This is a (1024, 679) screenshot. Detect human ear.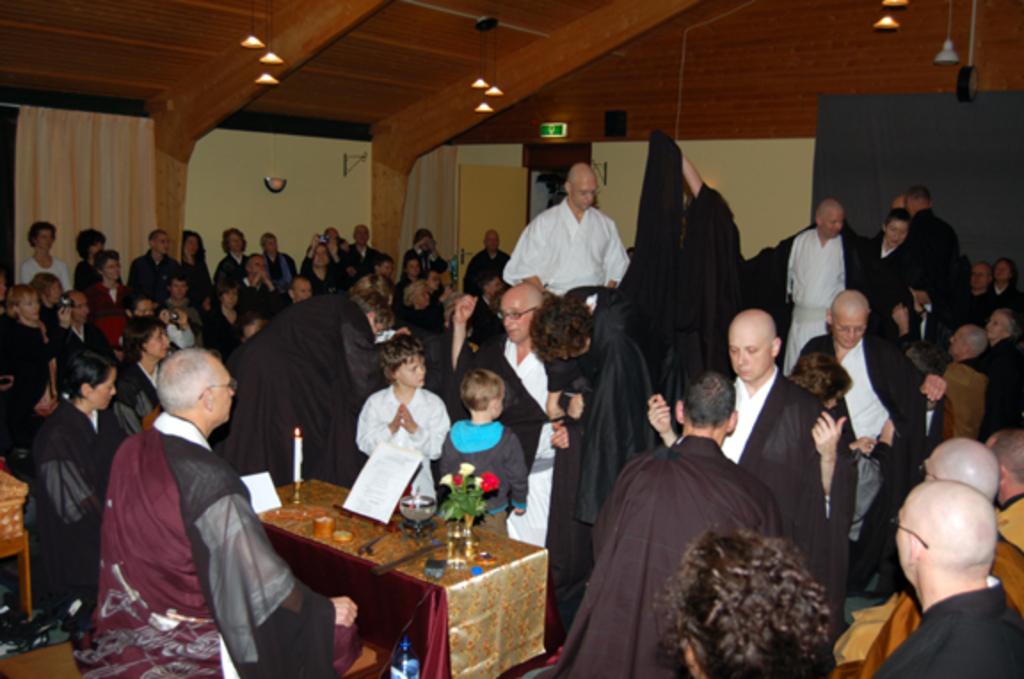
<region>905, 530, 919, 567</region>.
